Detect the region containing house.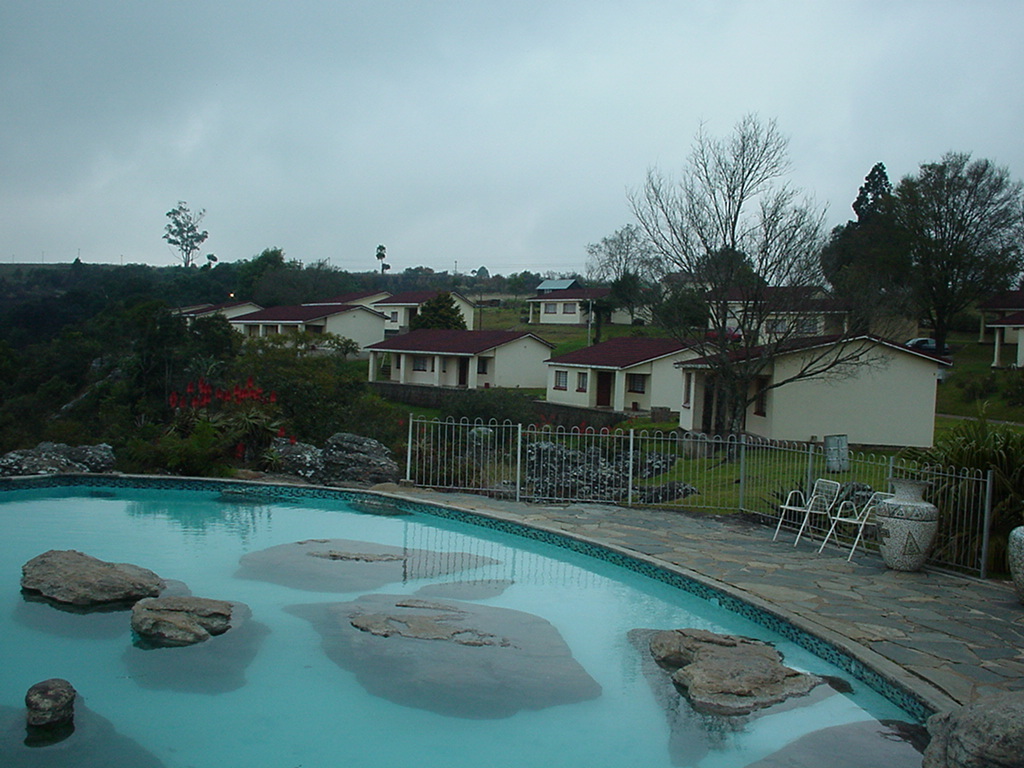
crop(141, 298, 244, 375).
